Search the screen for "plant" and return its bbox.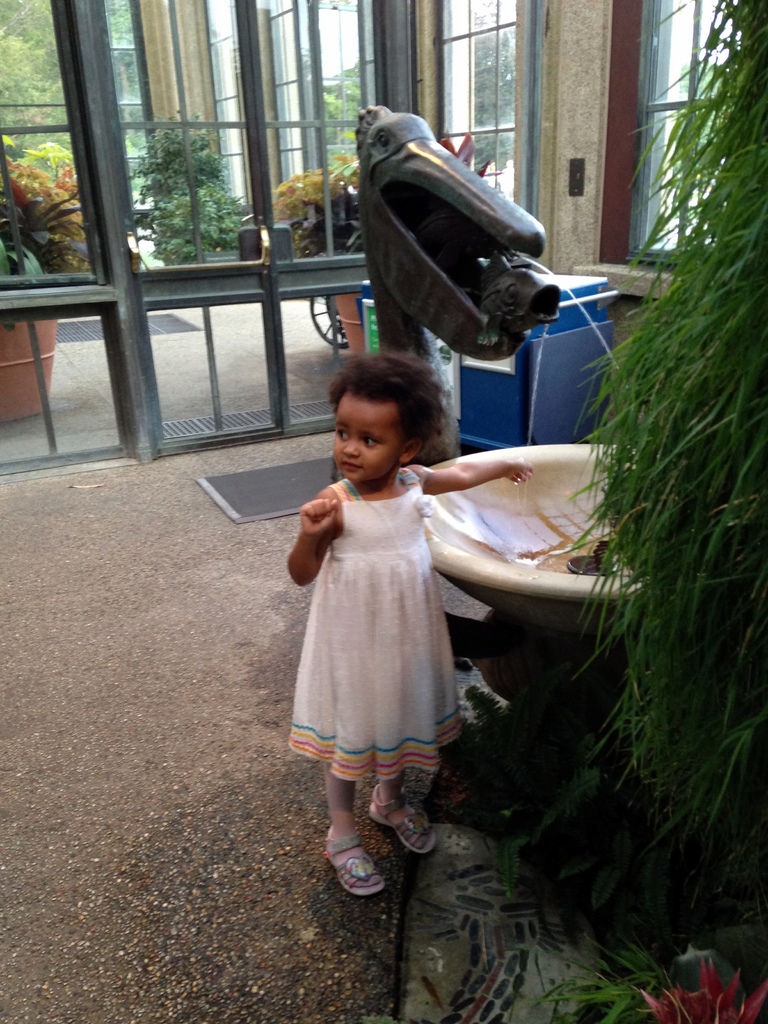
Found: <box>0,134,103,279</box>.
